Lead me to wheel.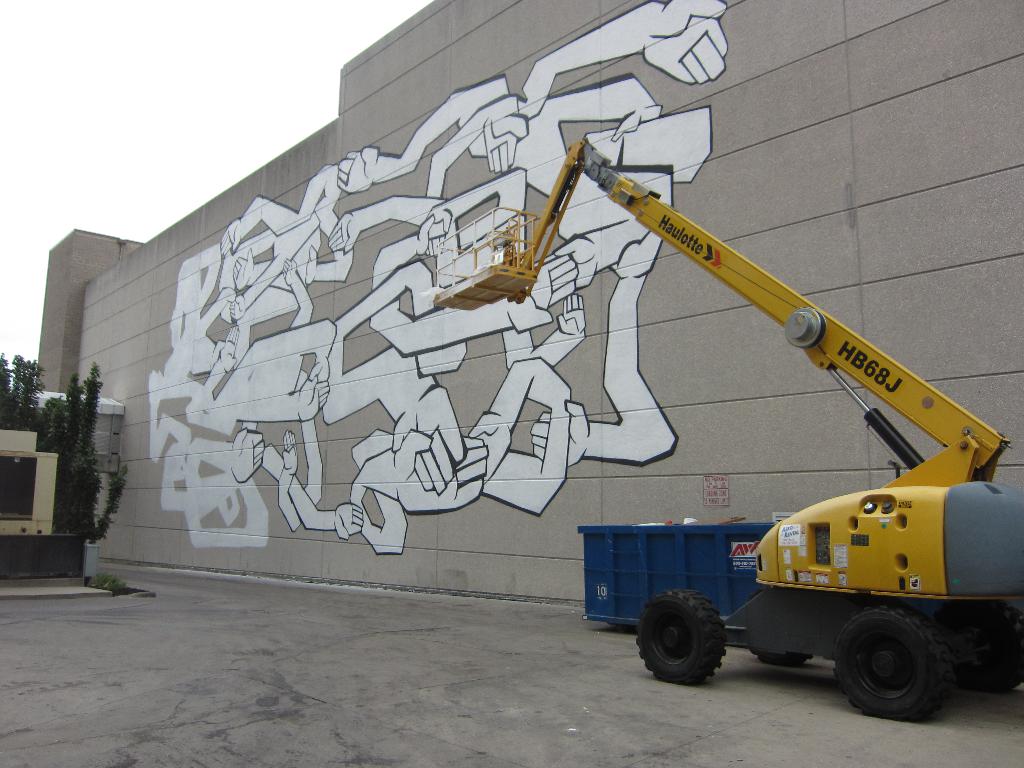
Lead to crop(648, 600, 746, 691).
